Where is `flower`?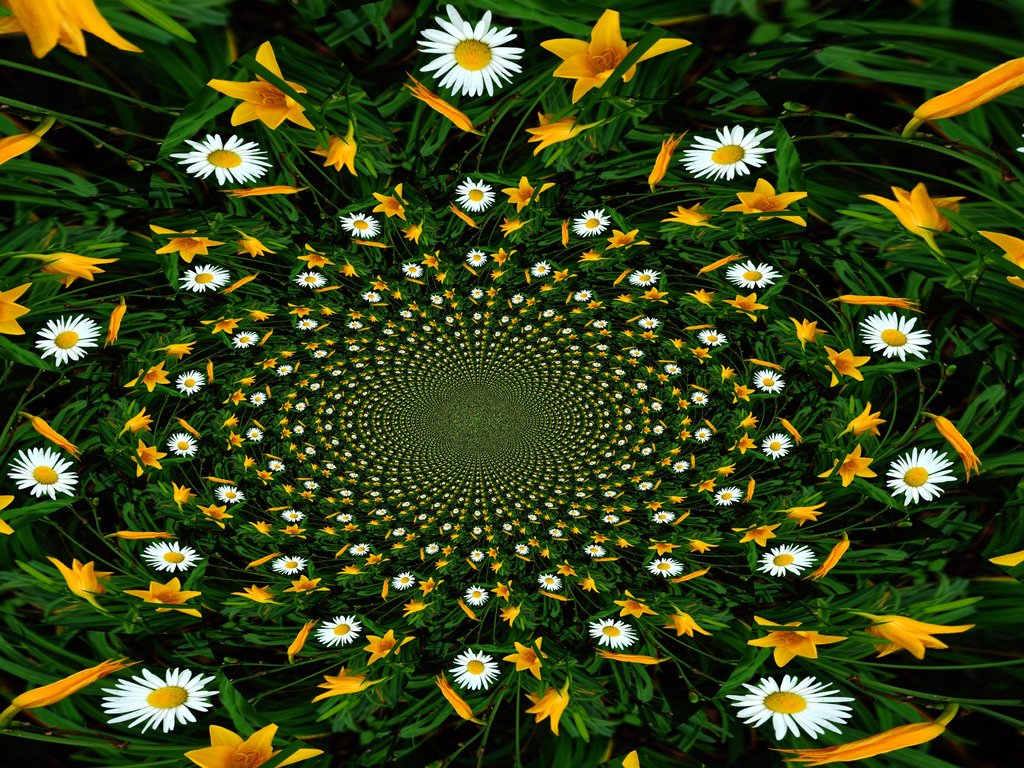
select_region(371, 182, 408, 224).
